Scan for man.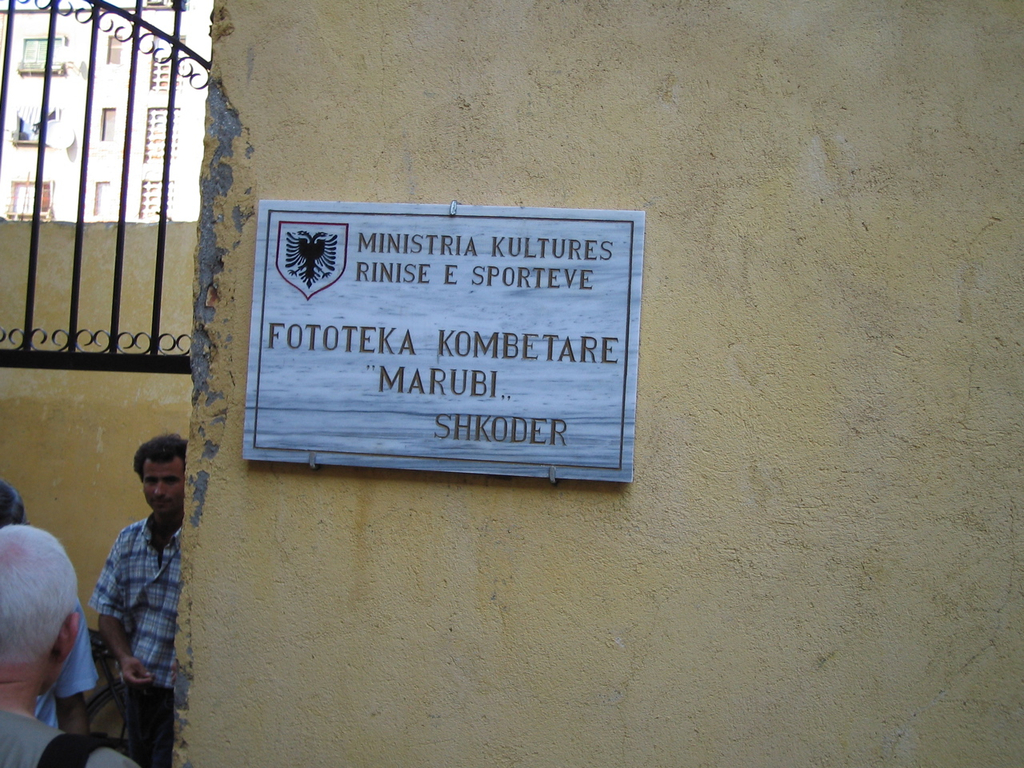
Scan result: Rect(0, 523, 133, 767).
